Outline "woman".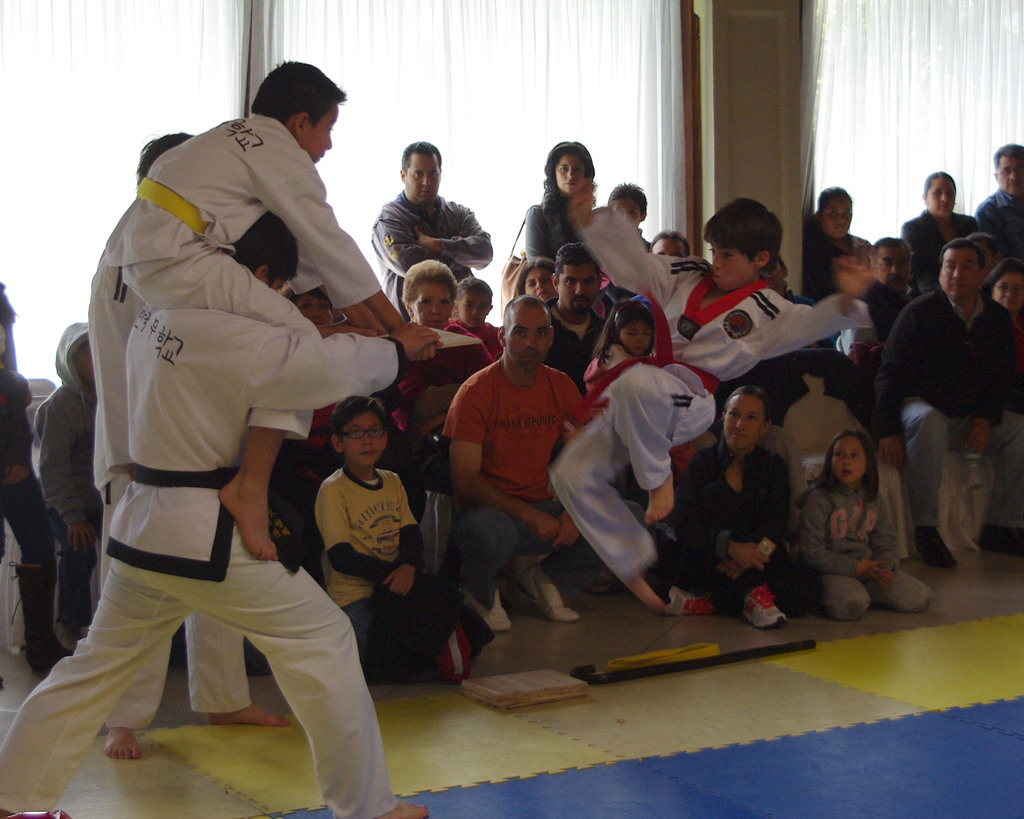
Outline: [897,169,982,299].
